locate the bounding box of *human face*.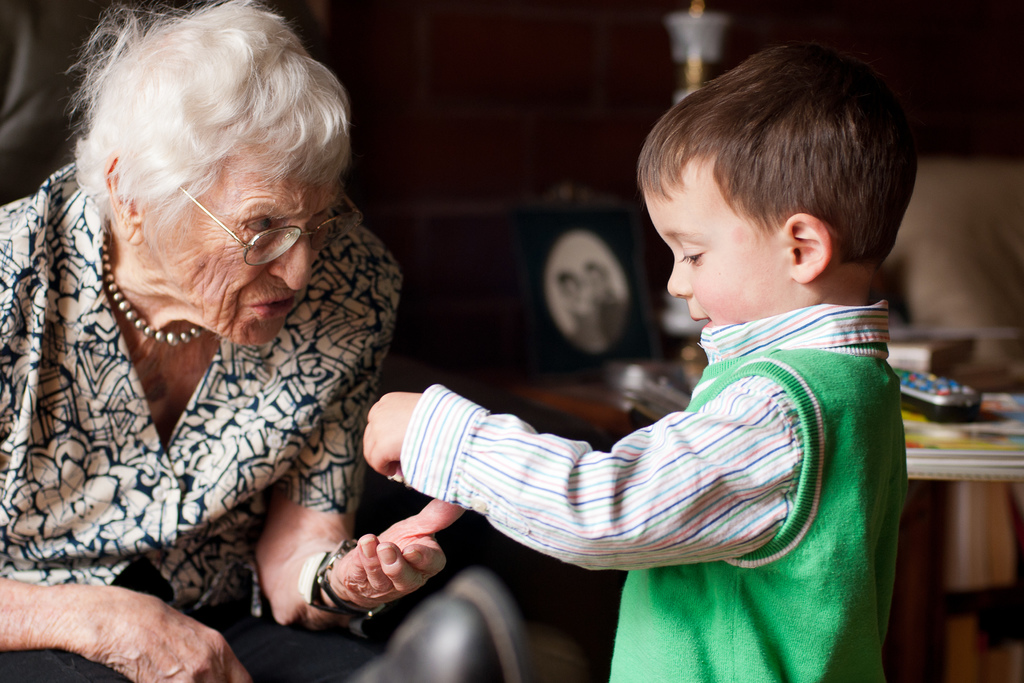
Bounding box: select_region(142, 135, 337, 345).
